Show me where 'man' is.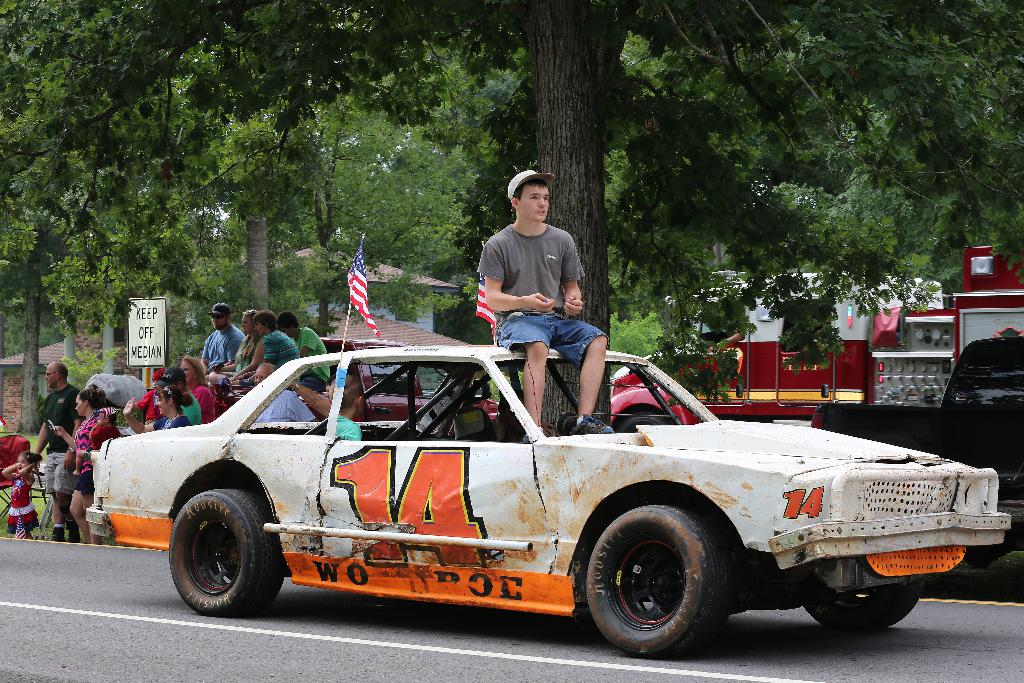
'man' is at [left=164, top=368, right=202, bottom=423].
